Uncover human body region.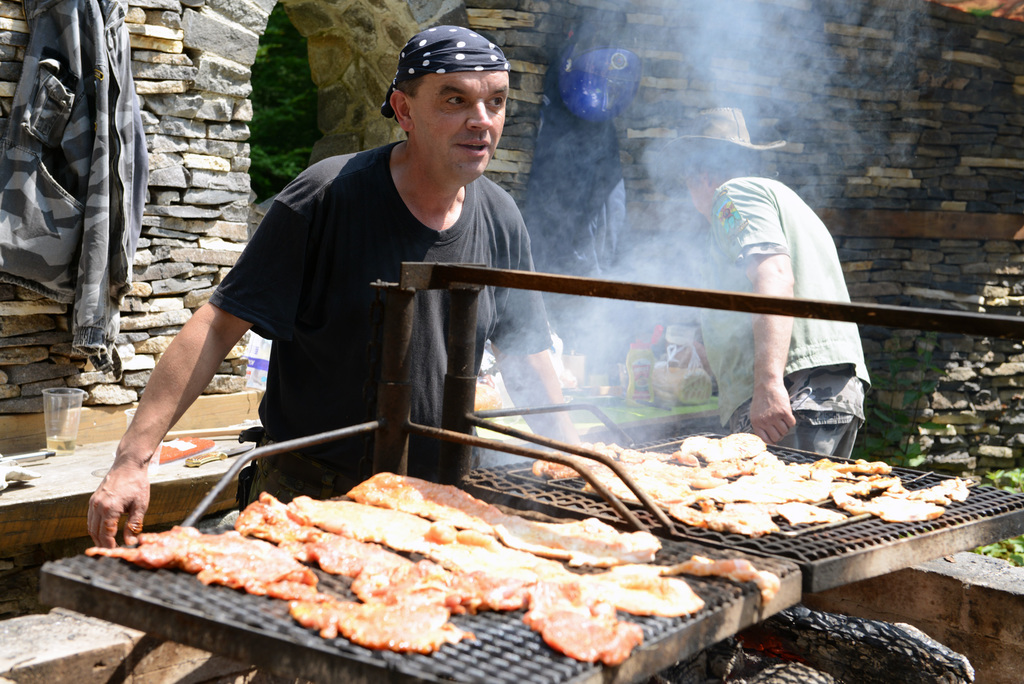
Uncovered: x1=688, y1=139, x2=888, y2=475.
